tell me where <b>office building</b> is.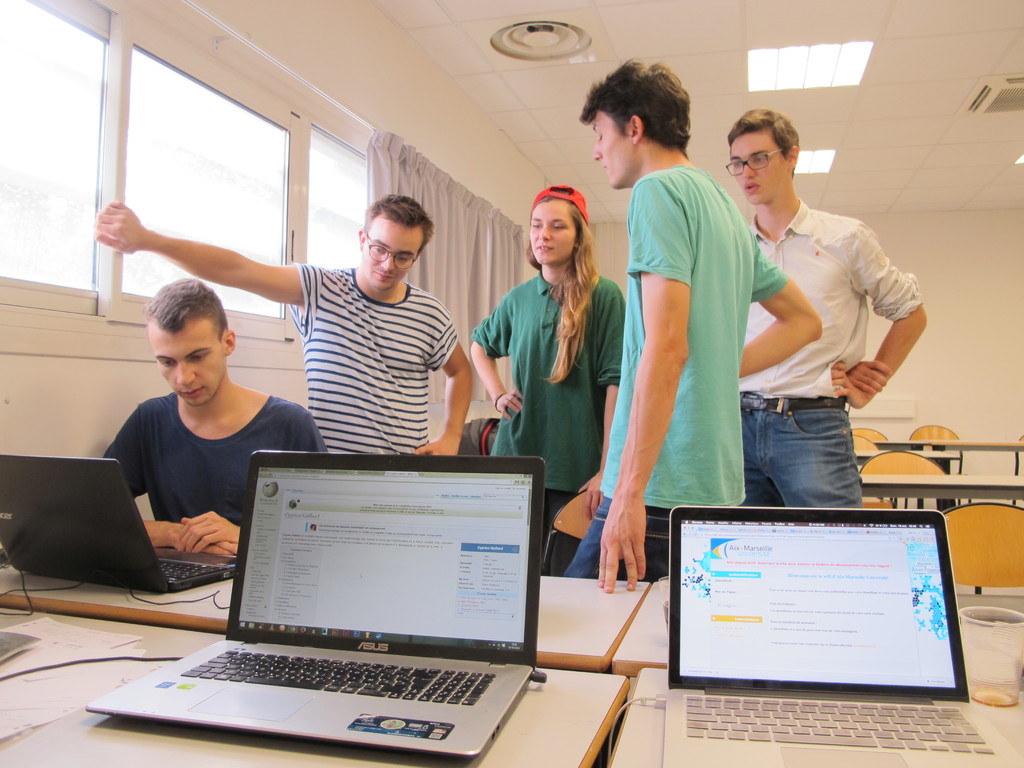
<b>office building</b> is at detection(0, 9, 1023, 767).
